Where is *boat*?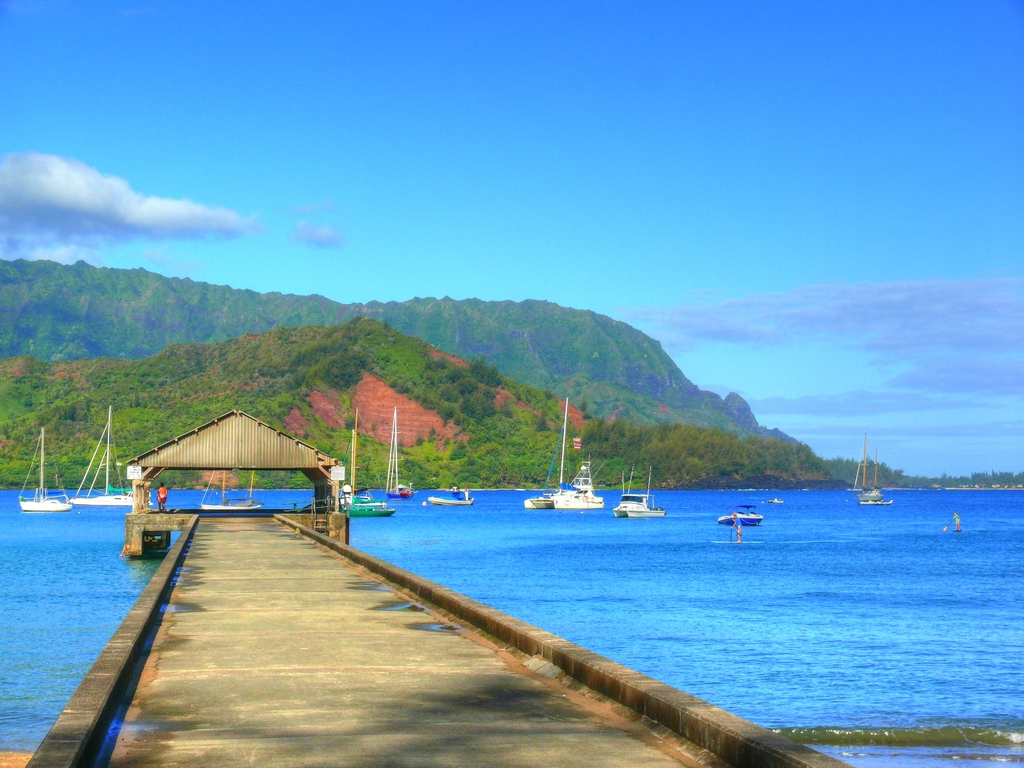
{"x1": 614, "y1": 462, "x2": 666, "y2": 520}.
